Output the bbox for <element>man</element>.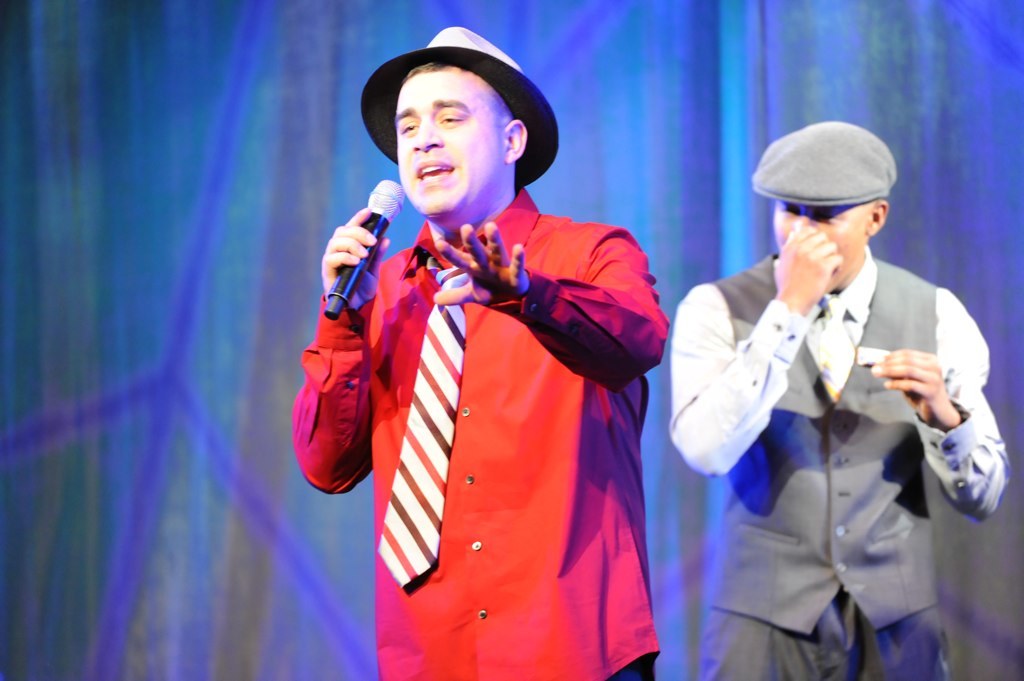
rect(288, 24, 671, 680).
